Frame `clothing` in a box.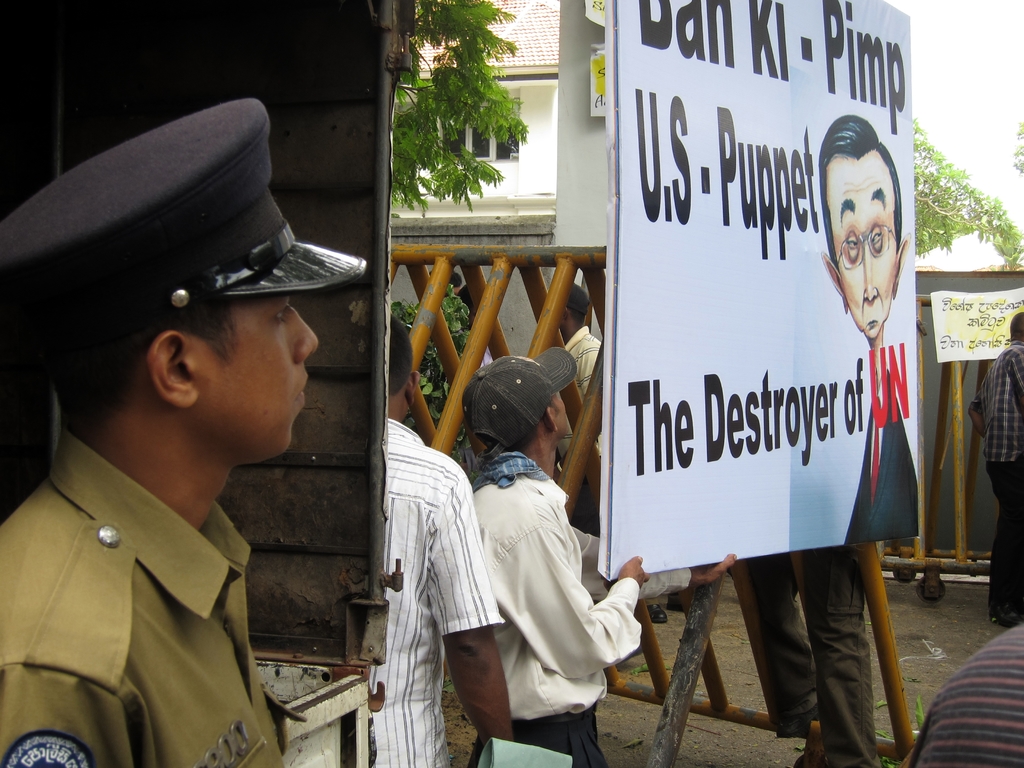
x1=909, y1=617, x2=1023, y2=767.
